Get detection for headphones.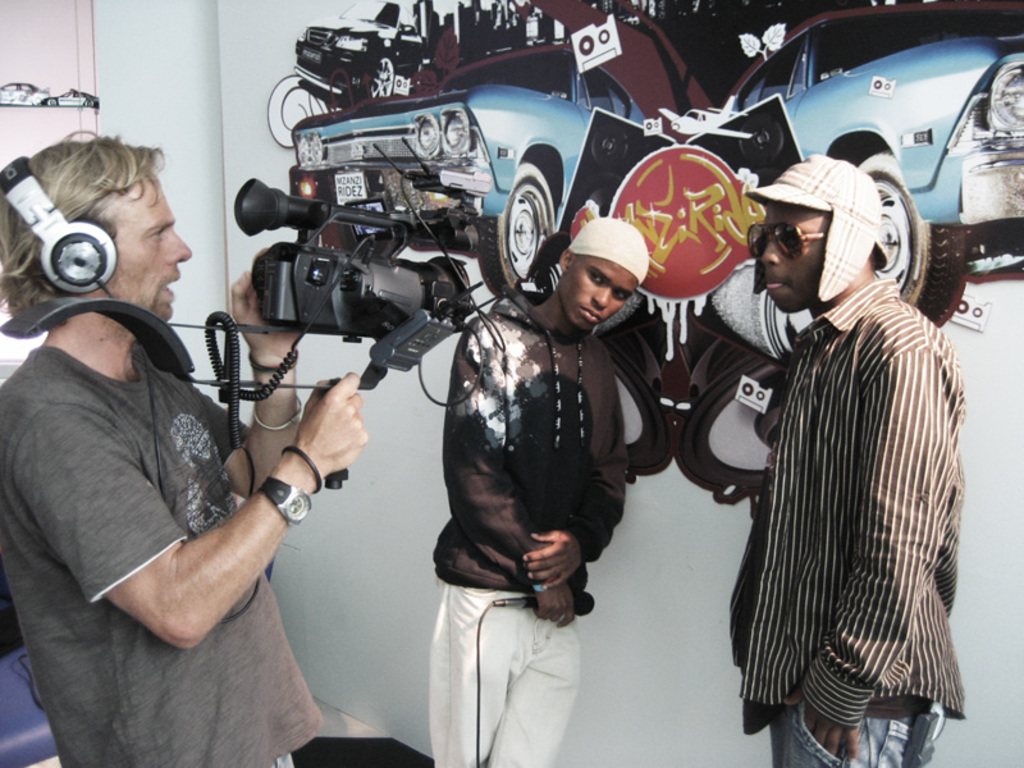
Detection: [0,151,128,302].
